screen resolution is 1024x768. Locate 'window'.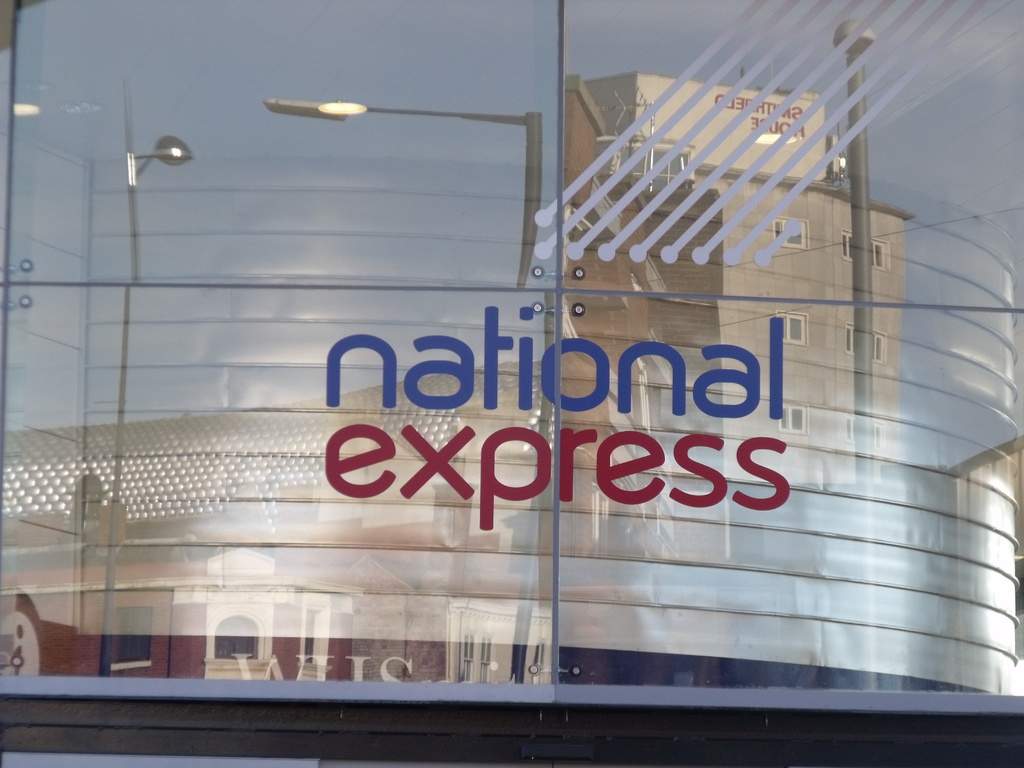
[left=215, top=611, right=253, bottom=662].
